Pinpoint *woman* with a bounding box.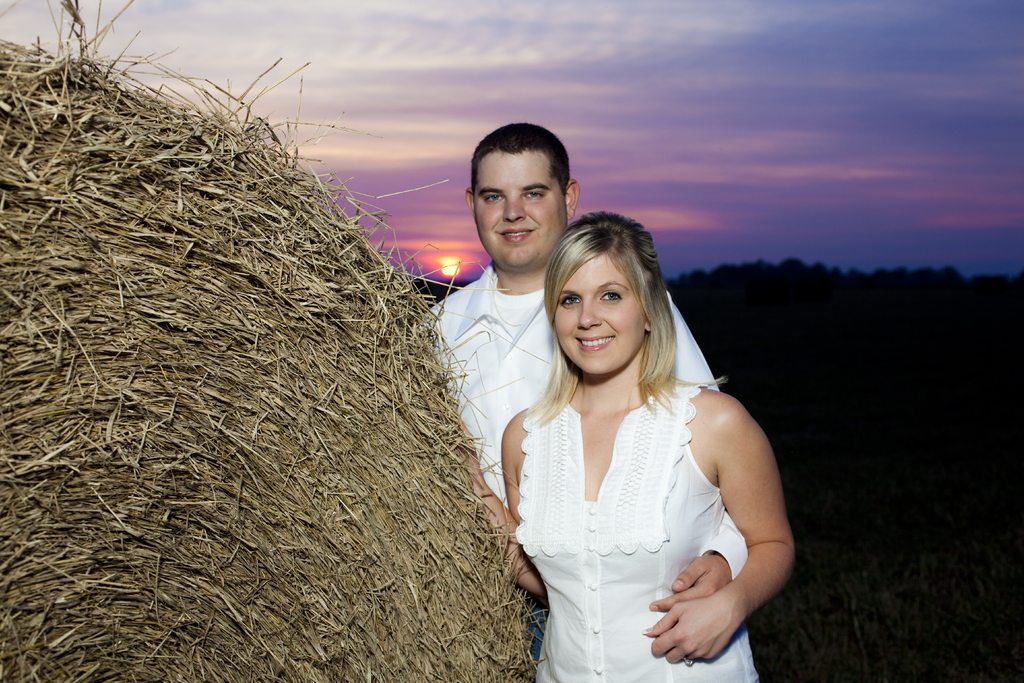
bbox(487, 208, 788, 681).
